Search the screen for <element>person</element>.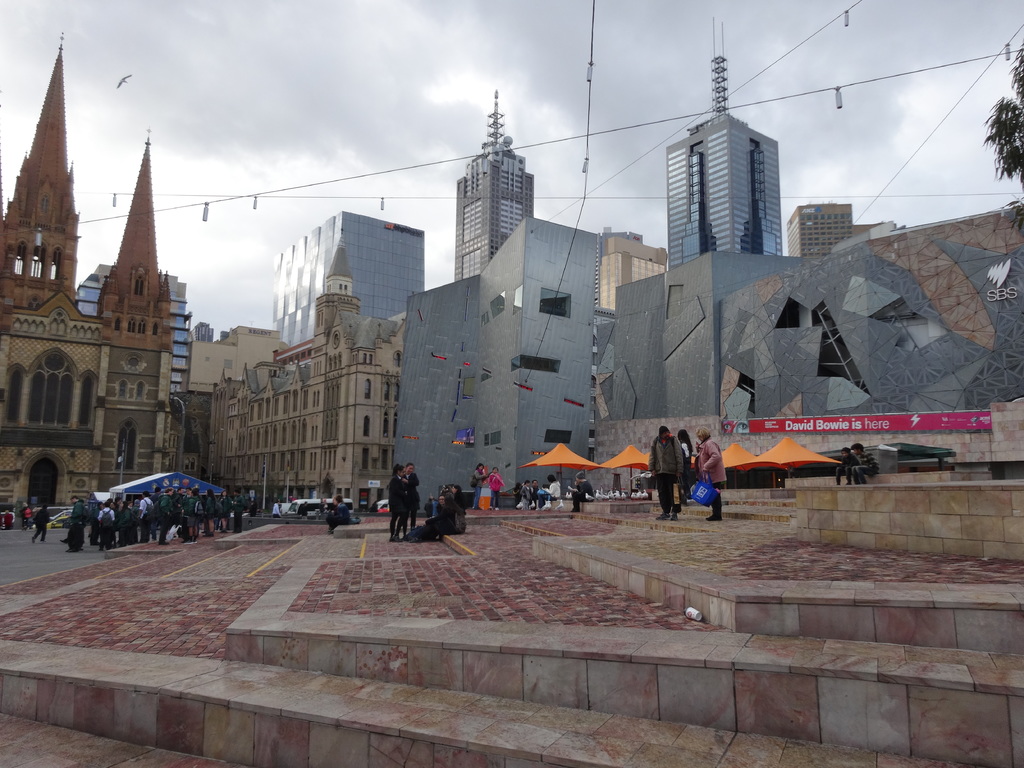
Found at {"left": 534, "top": 473, "right": 560, "bottom": 511}.
